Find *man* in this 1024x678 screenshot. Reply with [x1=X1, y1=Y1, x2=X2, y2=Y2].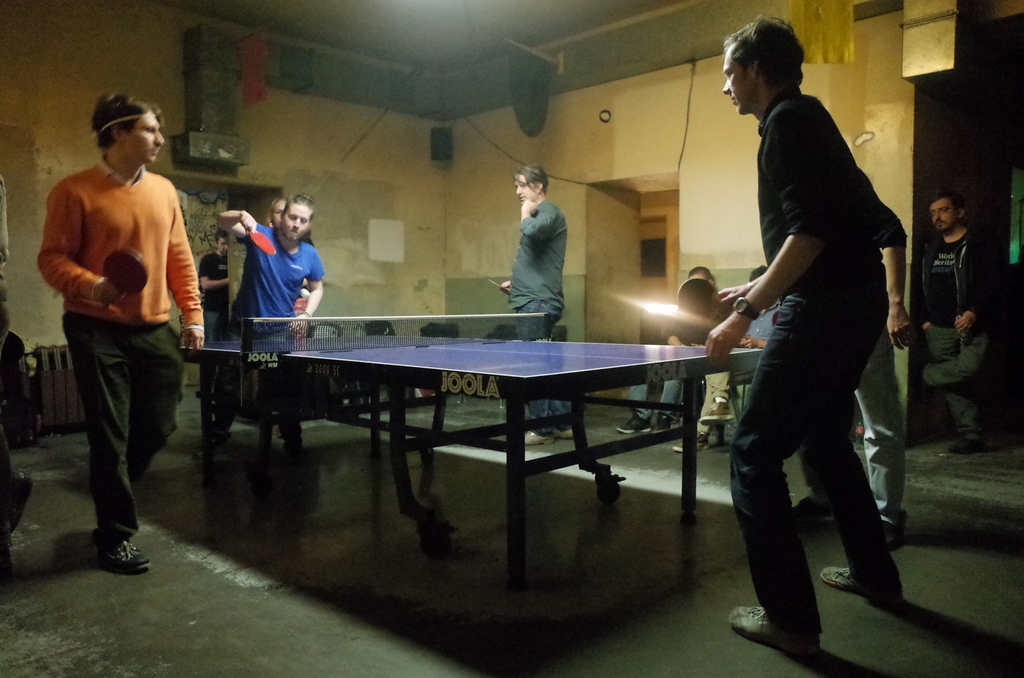
[x1=910, y1=192, x2=997, y2=454].
